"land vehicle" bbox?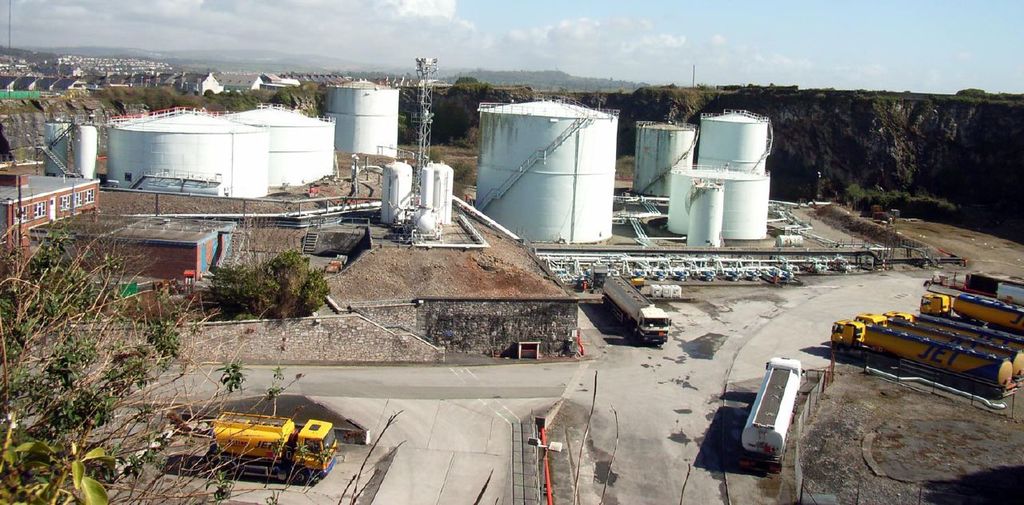
Rect(602, 273, 670, 347)
